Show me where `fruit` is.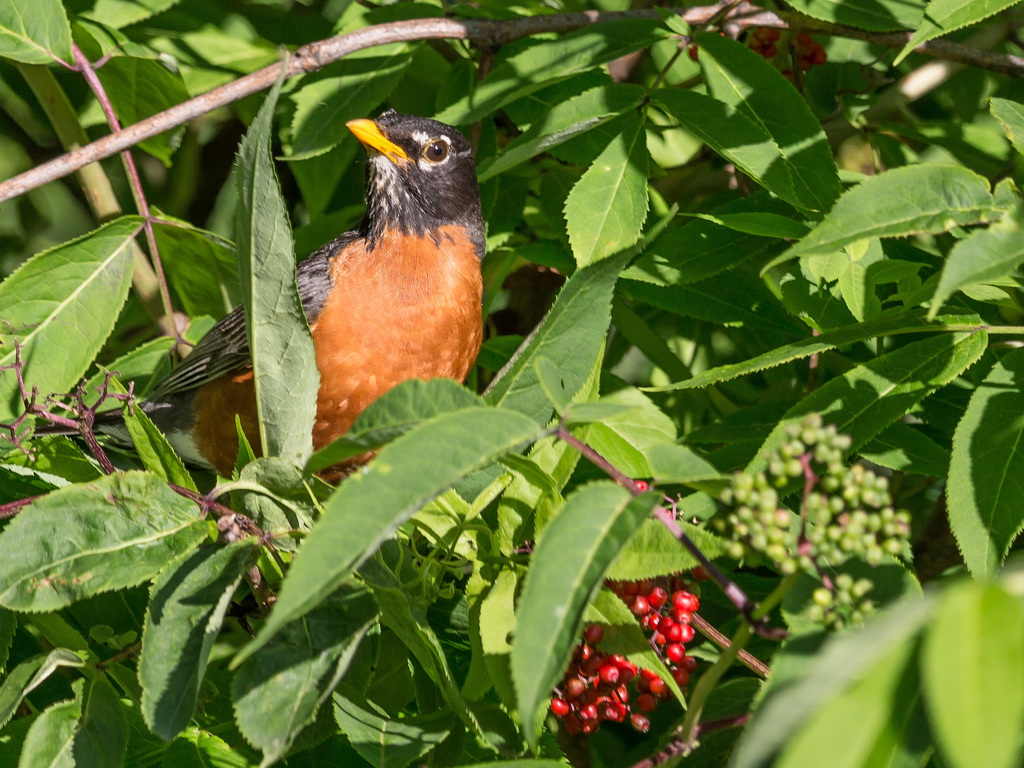
`fruit` is at 632/478/649/491.
